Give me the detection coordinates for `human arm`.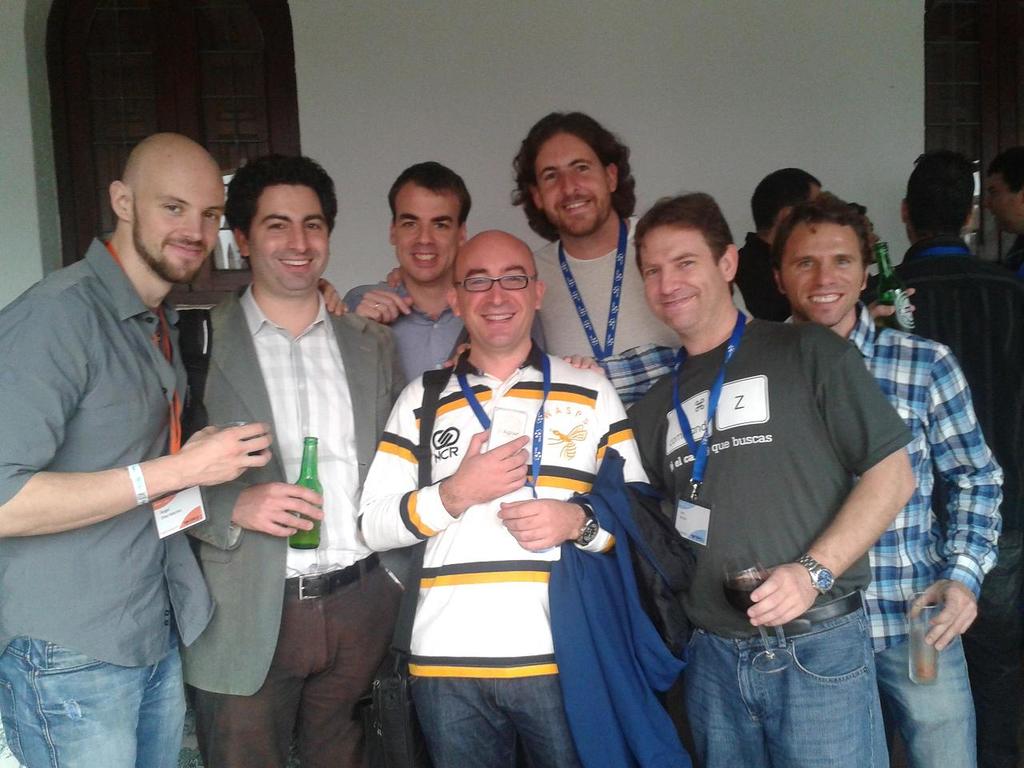
bbox=(174, 356, 326, 546).
